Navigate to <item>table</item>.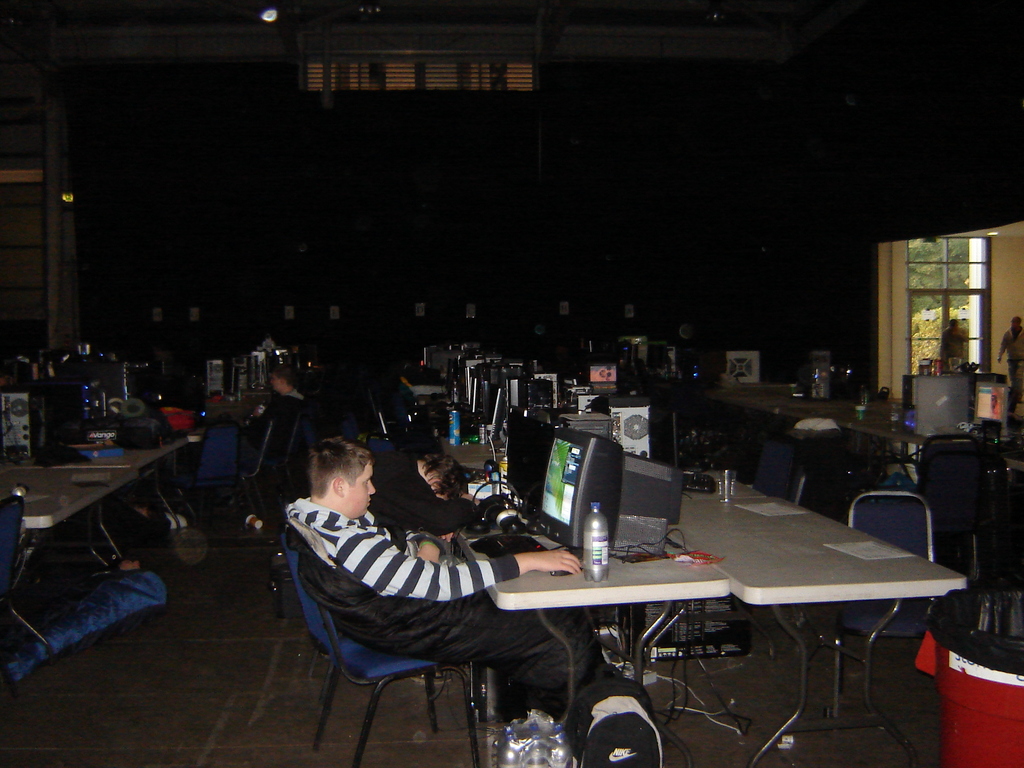
Navigation target: l=423, t=436, r=959, b=767.
